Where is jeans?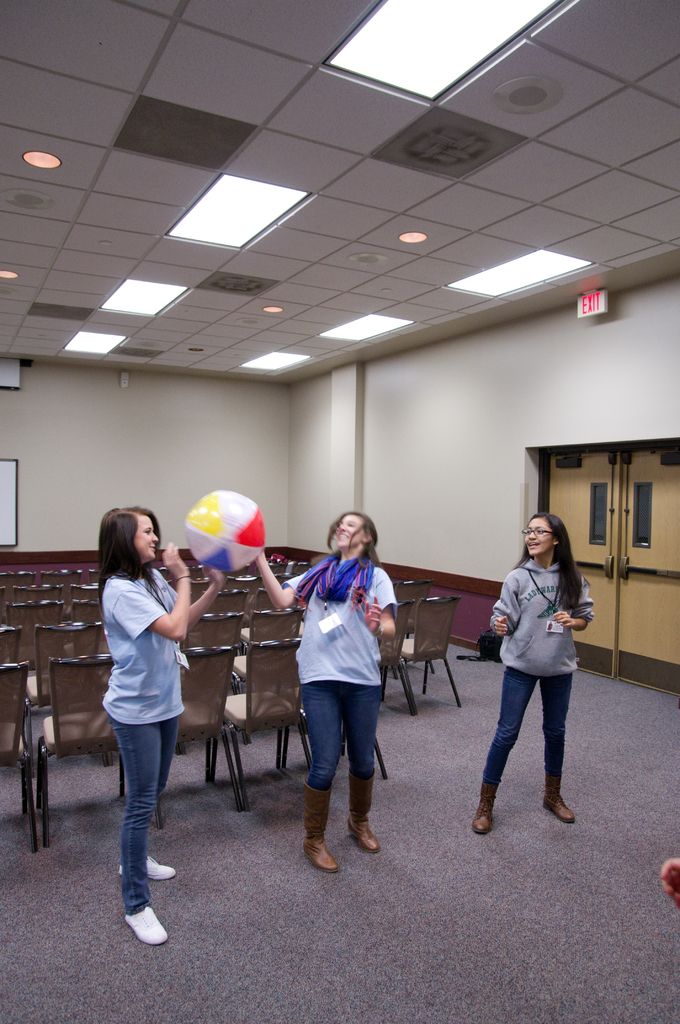
{"x1": 494, "y1": 664, "x2": 572, "y2": 776}.
